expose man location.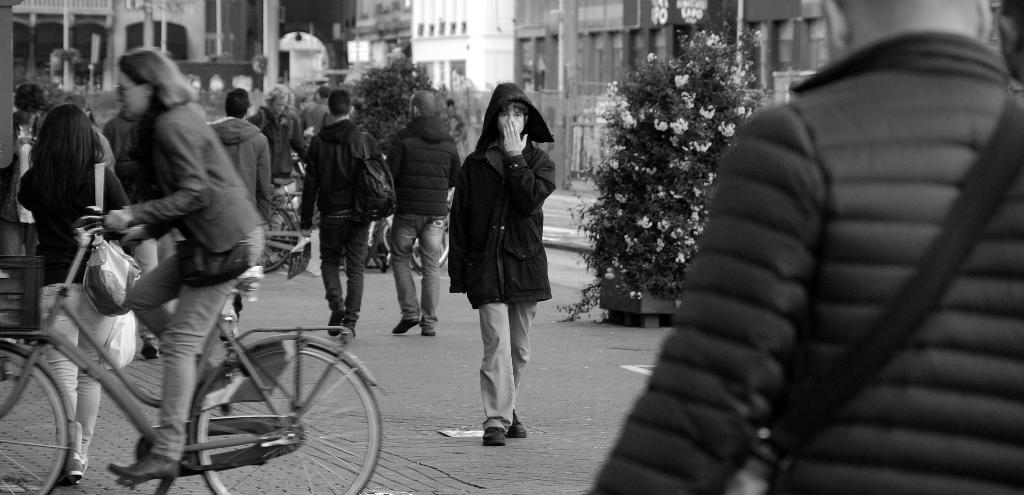
Exposed at [x1=294, y1=88, x2=402, y2=347].
